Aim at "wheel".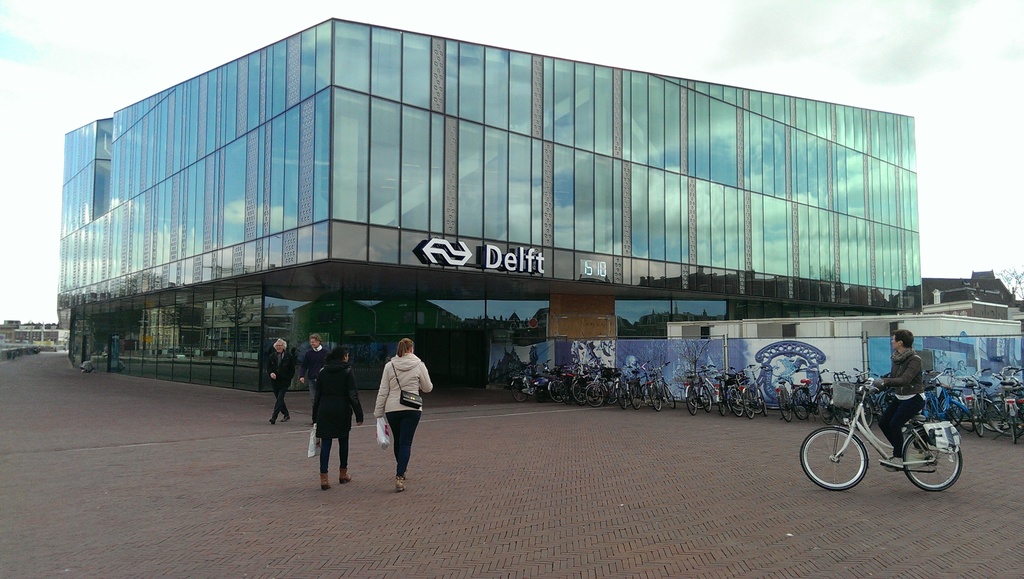
Aimed at region(685, 387, 697, 416).
